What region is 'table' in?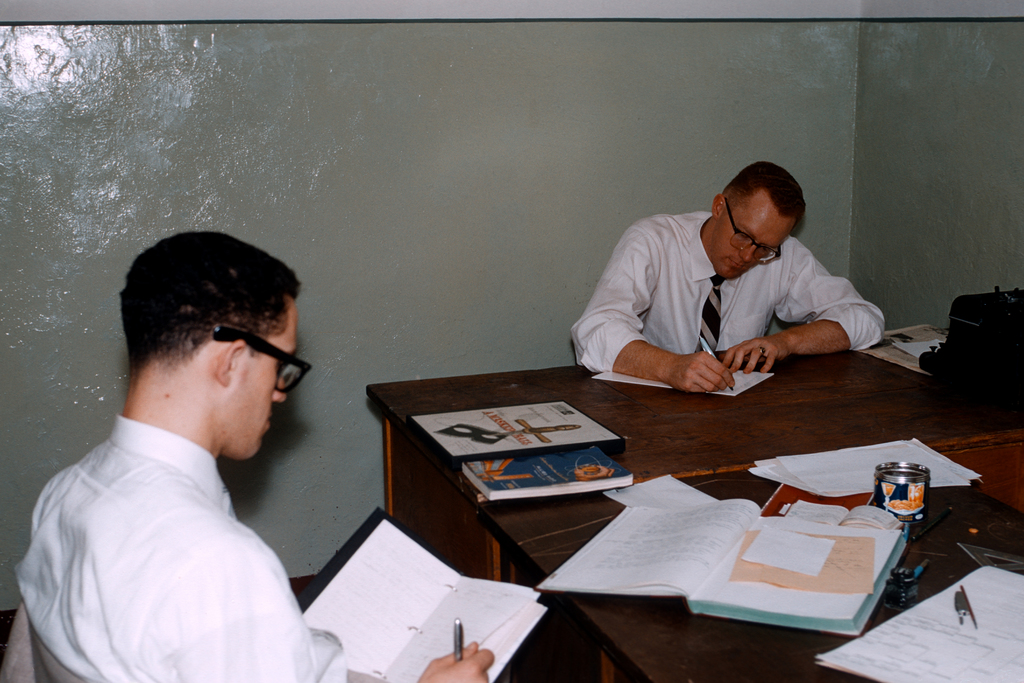
<bbox>477, 470, 1023, 682</bbox>.
